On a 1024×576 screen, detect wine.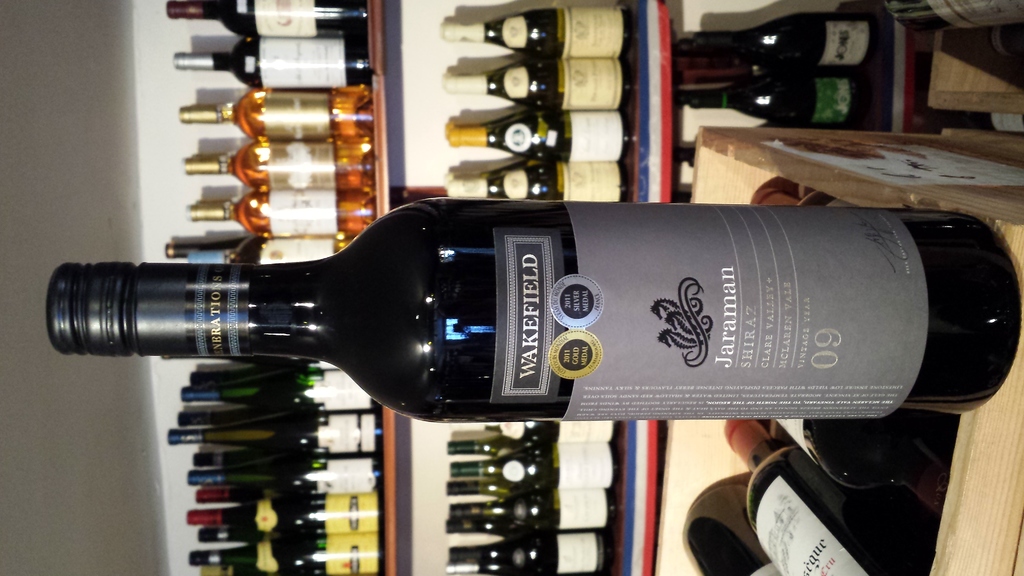
453/539/511/556.
